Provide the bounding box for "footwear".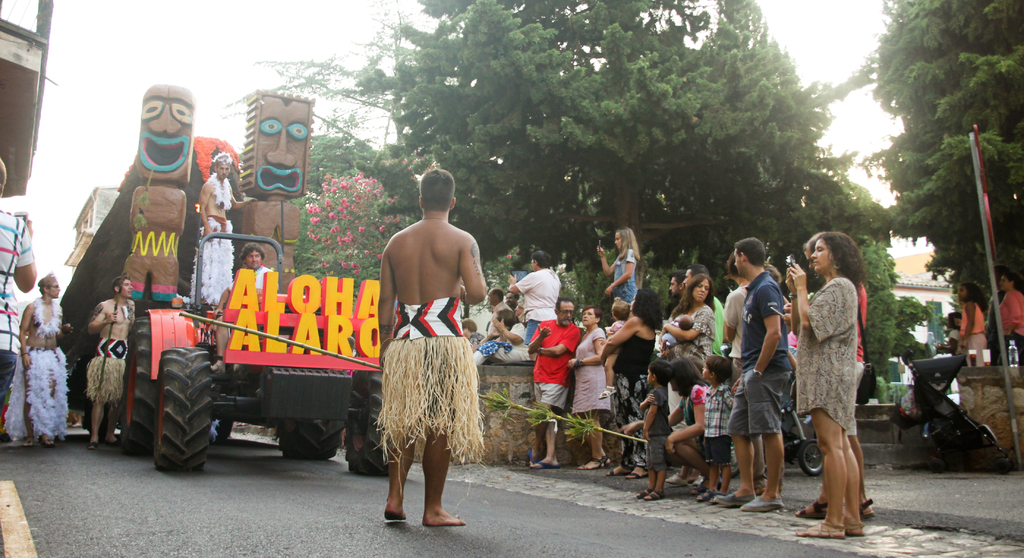
left=858, top=502, right=877, bottom=518.
